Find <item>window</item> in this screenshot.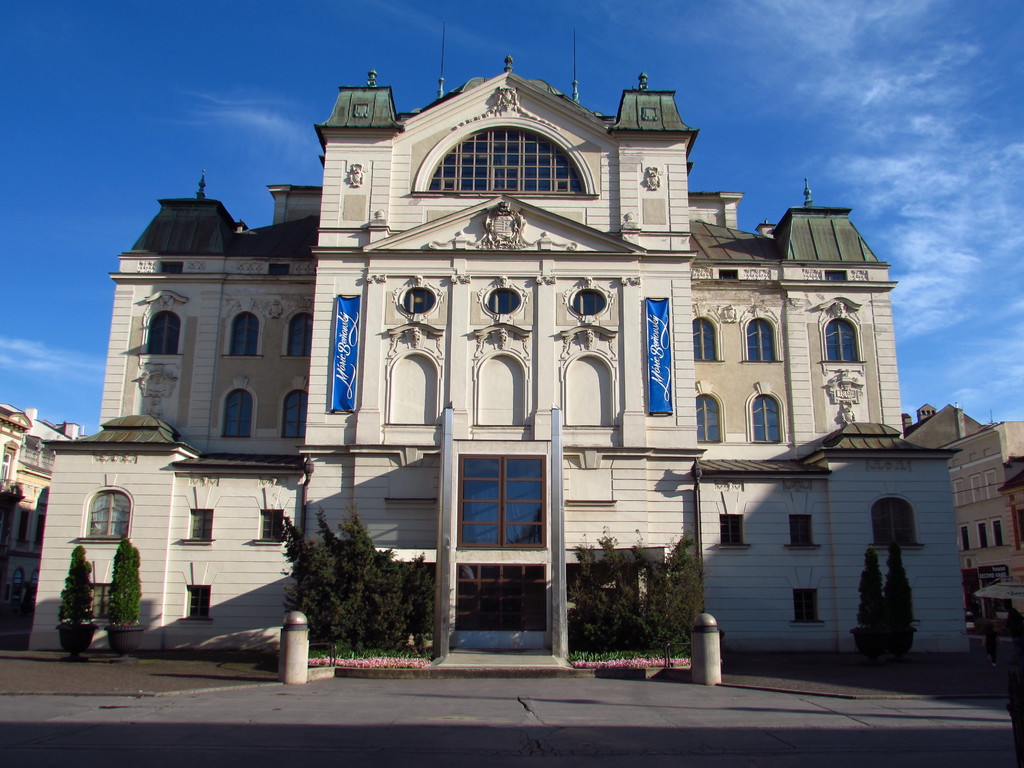
The bounding box for <item>window</item> is 700:392:724:444.
